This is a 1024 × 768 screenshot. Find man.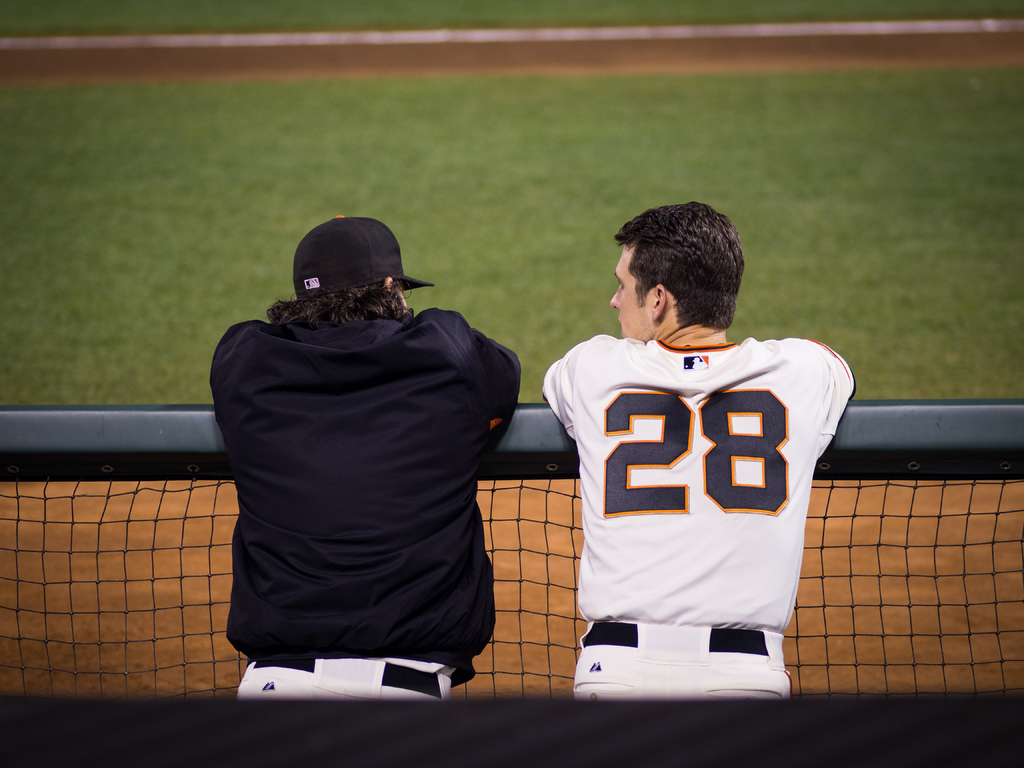
Bounding box: x1=209, y1=213, x2=520, y2=704.
